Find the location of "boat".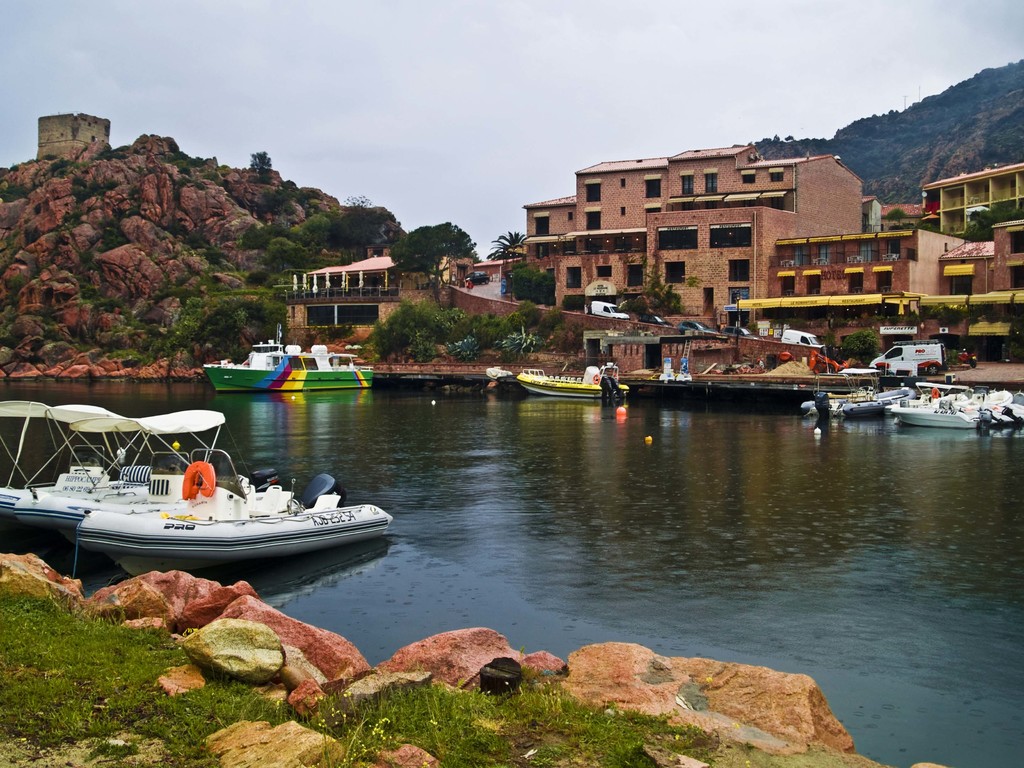
Location: 0/396/225/575.
